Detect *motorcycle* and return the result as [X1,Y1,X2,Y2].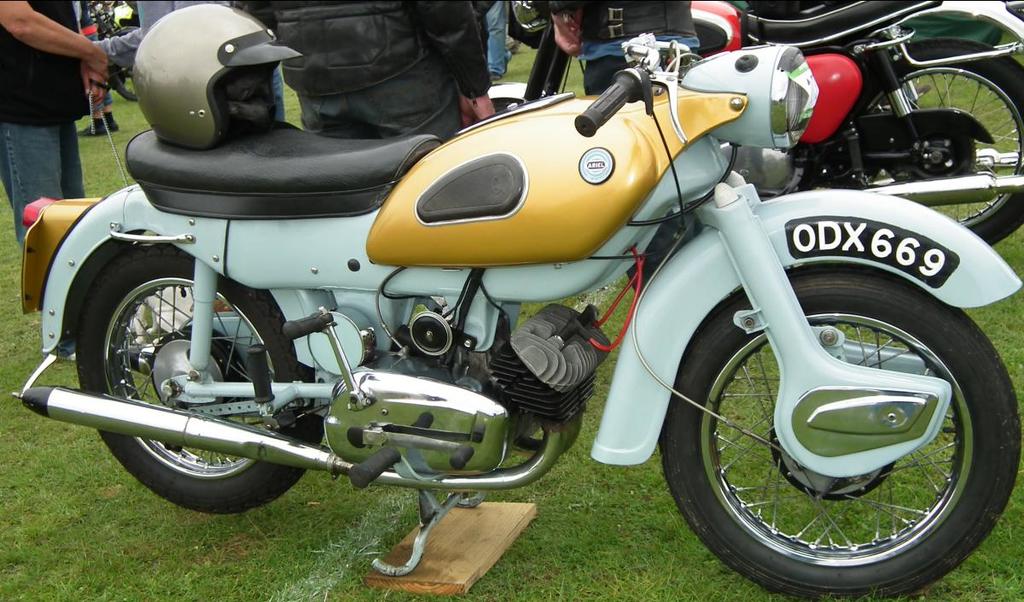
[487,0,1023,245].
